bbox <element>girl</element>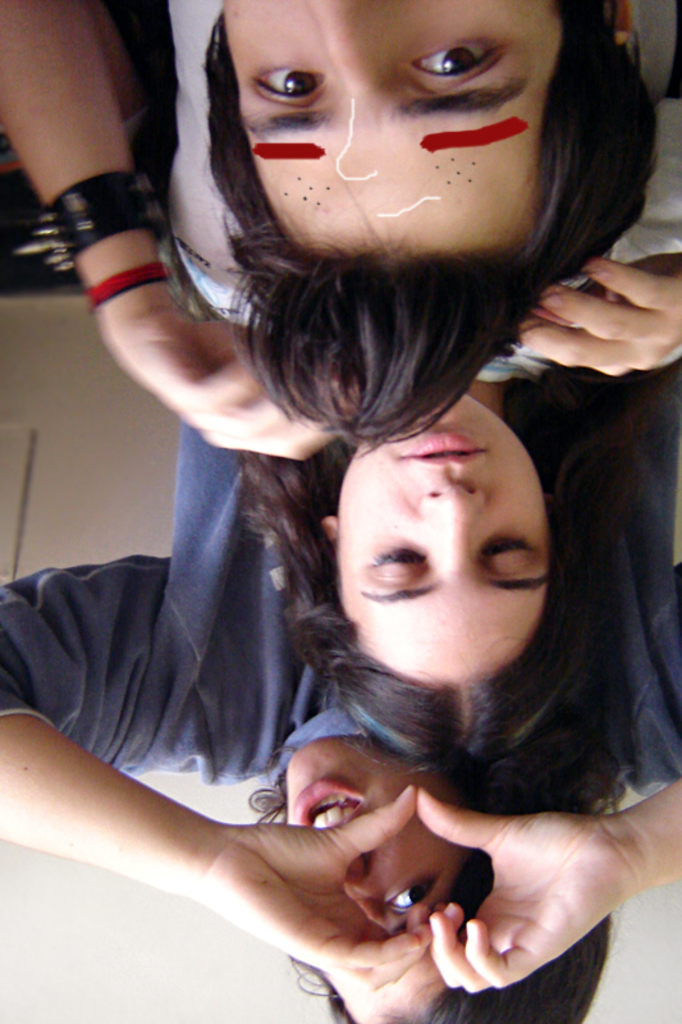
bbox=(0, 0, 681, 819)
